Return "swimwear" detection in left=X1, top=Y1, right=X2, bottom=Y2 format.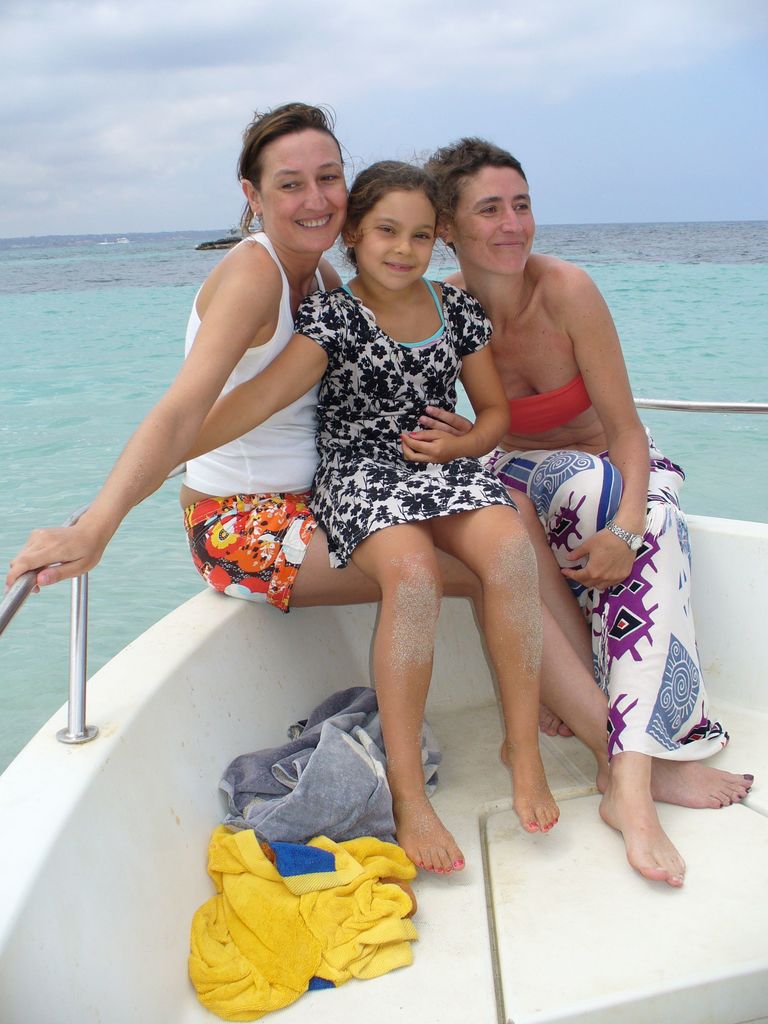
left=512, top=374, right=594, bottom=441.
